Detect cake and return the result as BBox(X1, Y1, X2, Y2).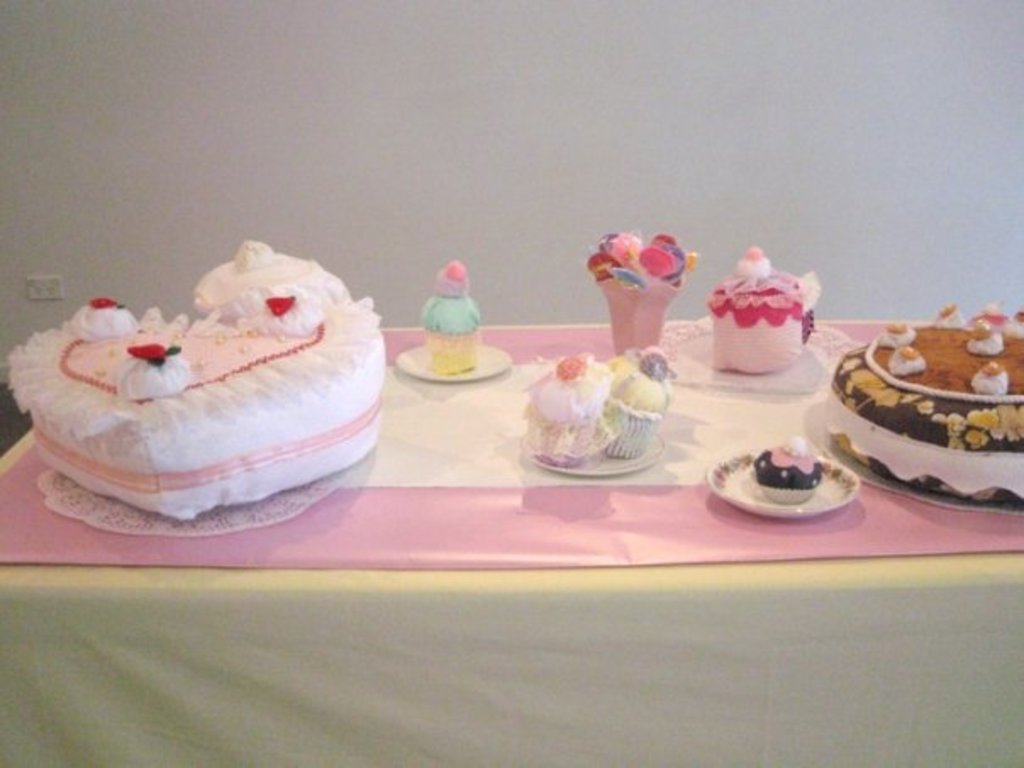
BBox(826, 303, 1022, 502).
